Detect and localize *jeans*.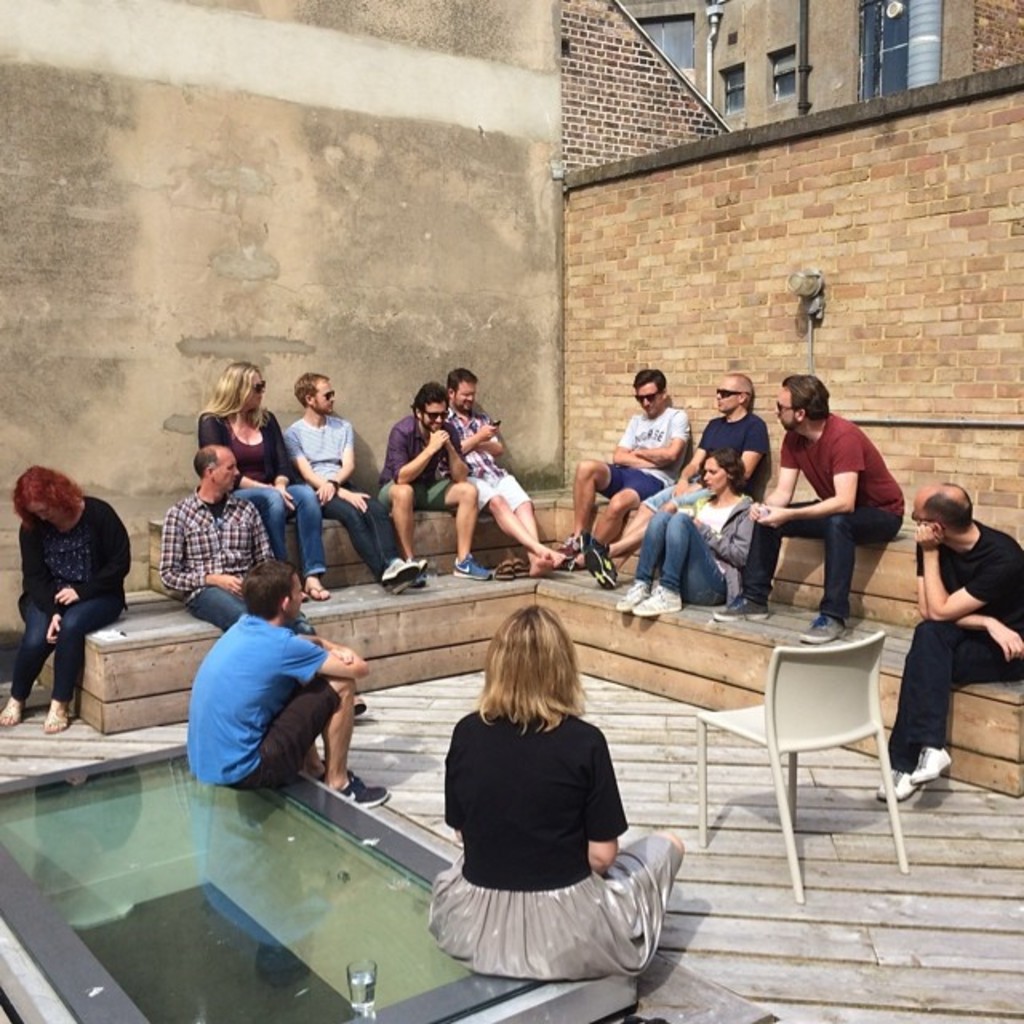
Localized at detection(331, 493, 406, 576).
